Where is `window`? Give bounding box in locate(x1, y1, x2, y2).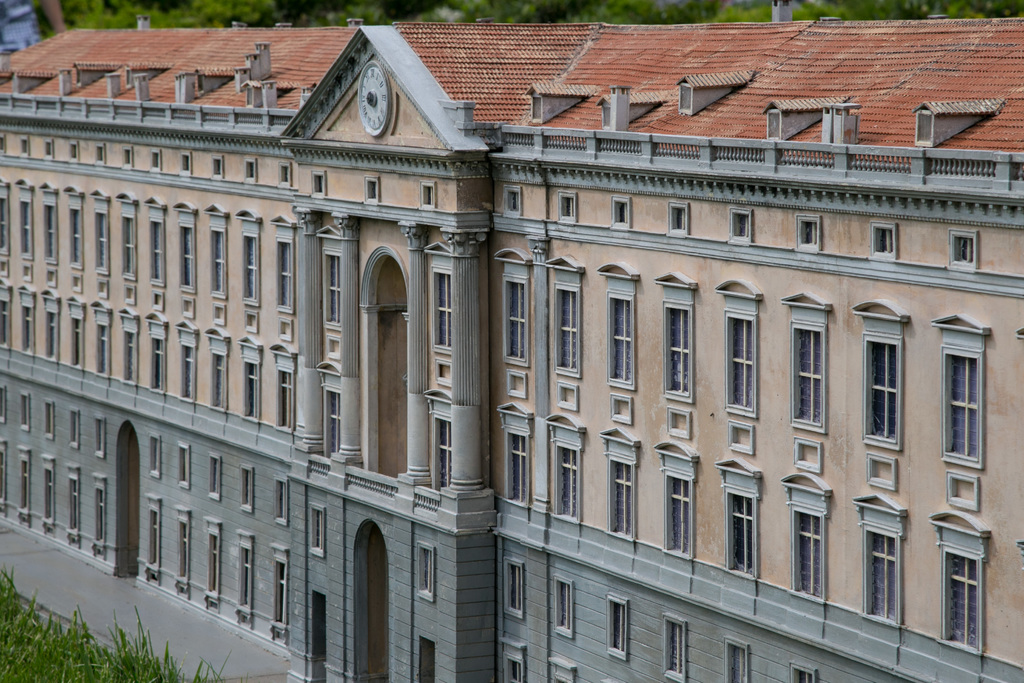
locate(60, 316, 84, 367).
